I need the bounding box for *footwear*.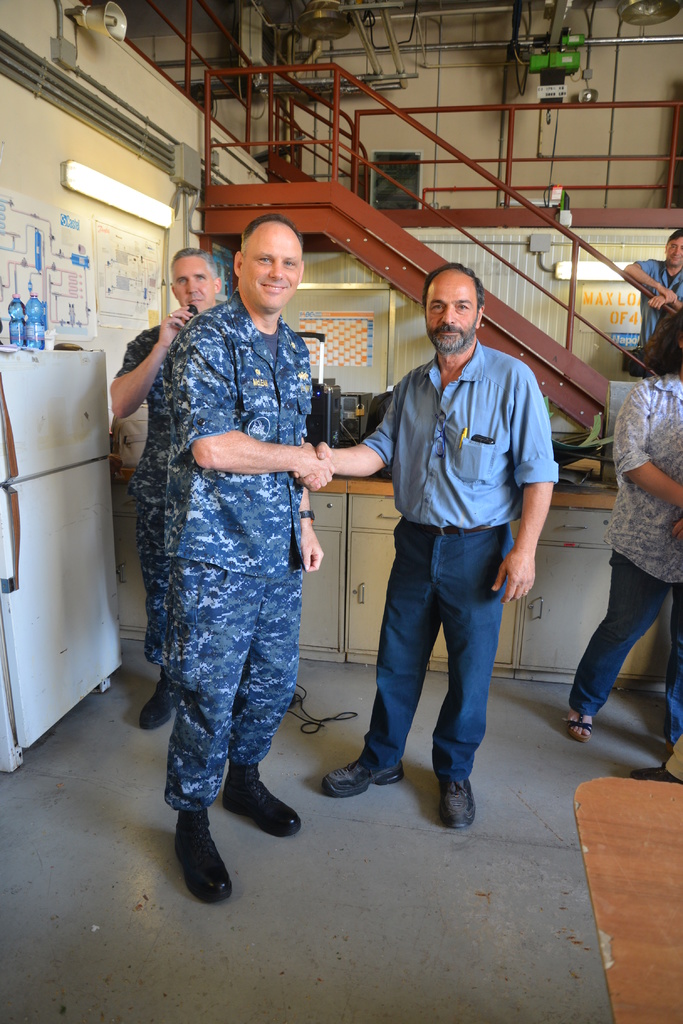
Here it is: [left=633, top=764, right=682, bottom=778].
